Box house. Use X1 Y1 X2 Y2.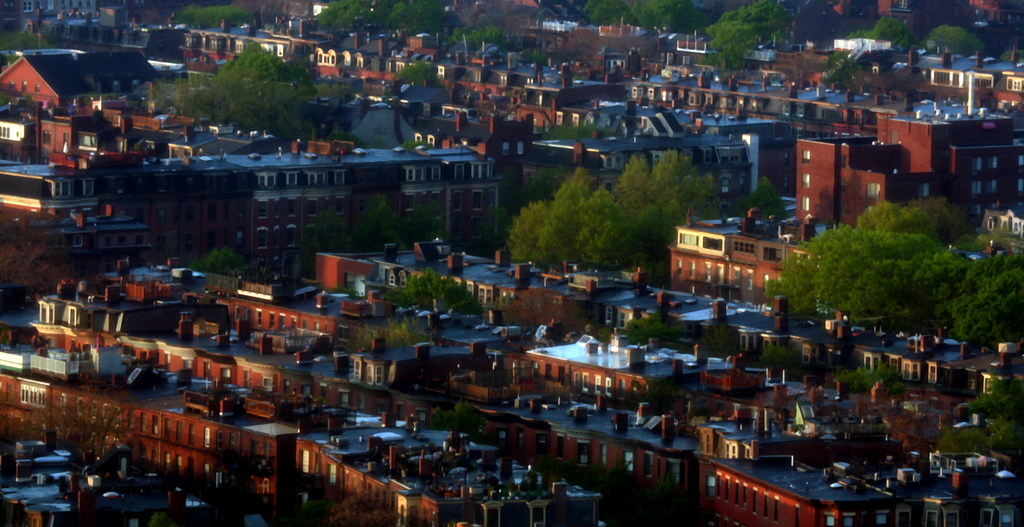
262 35 292 77.
